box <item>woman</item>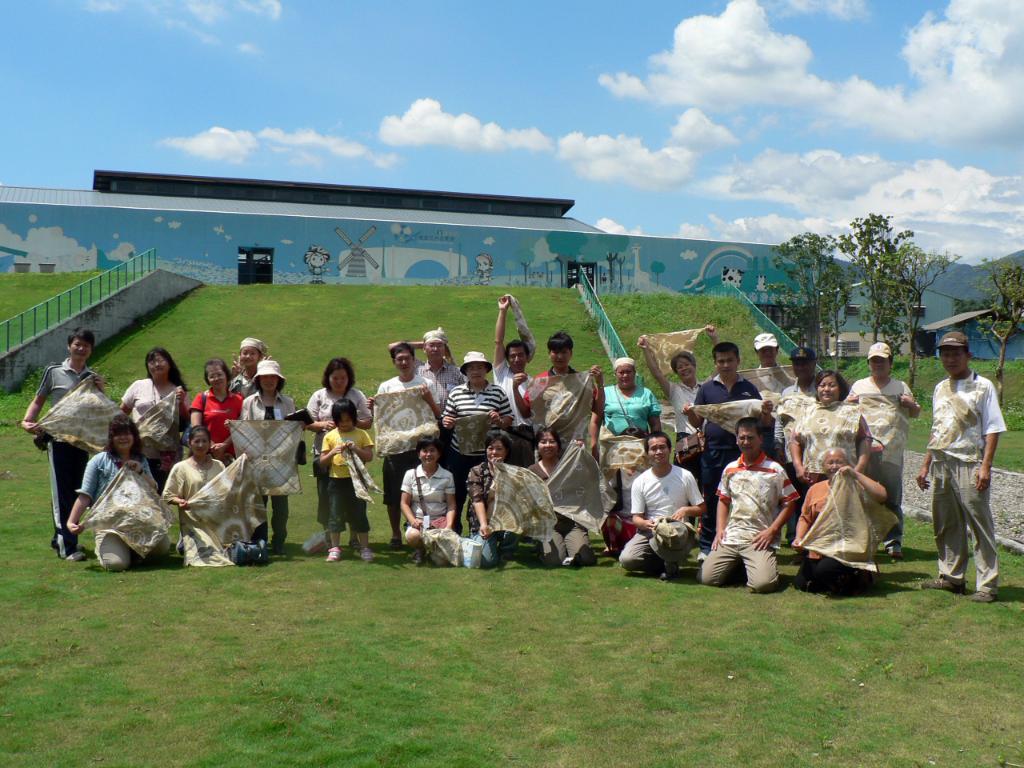
locate(18, 330, 115, 570)
